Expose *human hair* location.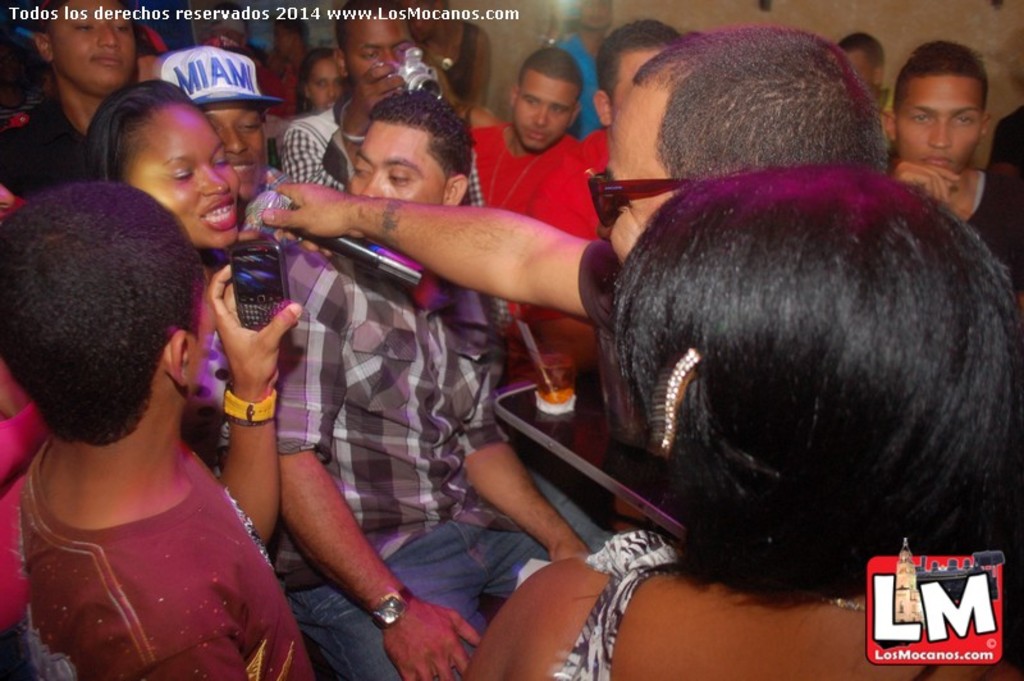
Exposed at x1=14, y1=164, x2=206, y2=466.
